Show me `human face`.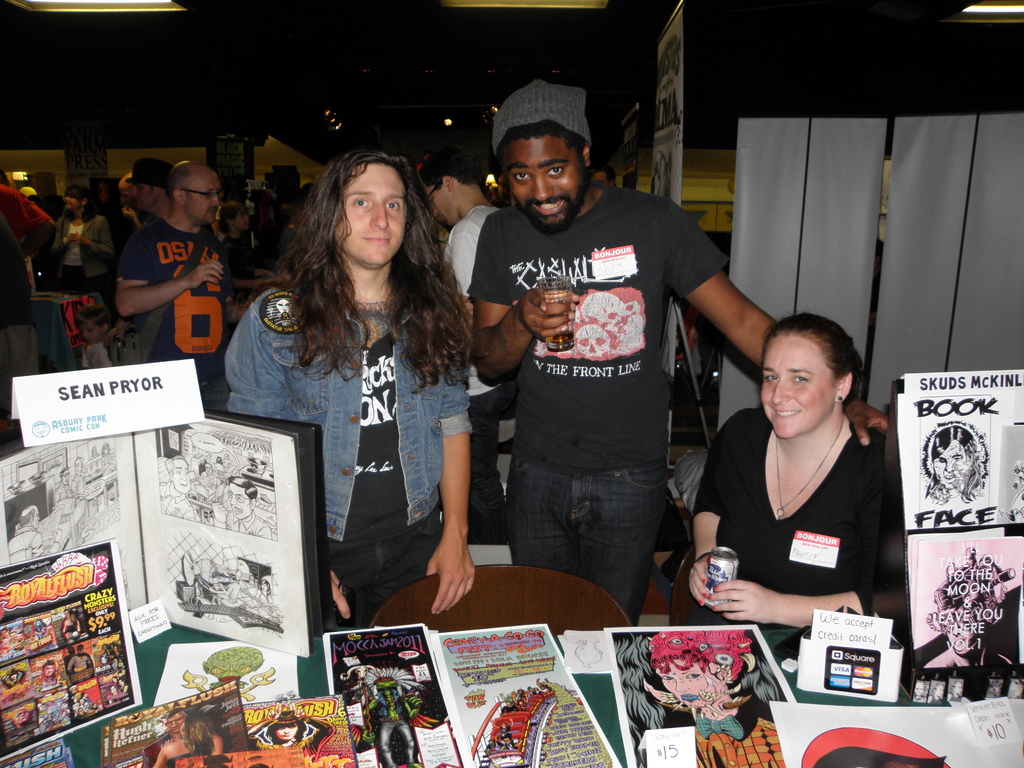
`human face` is here: select_region(932, 442, 969, 490).
